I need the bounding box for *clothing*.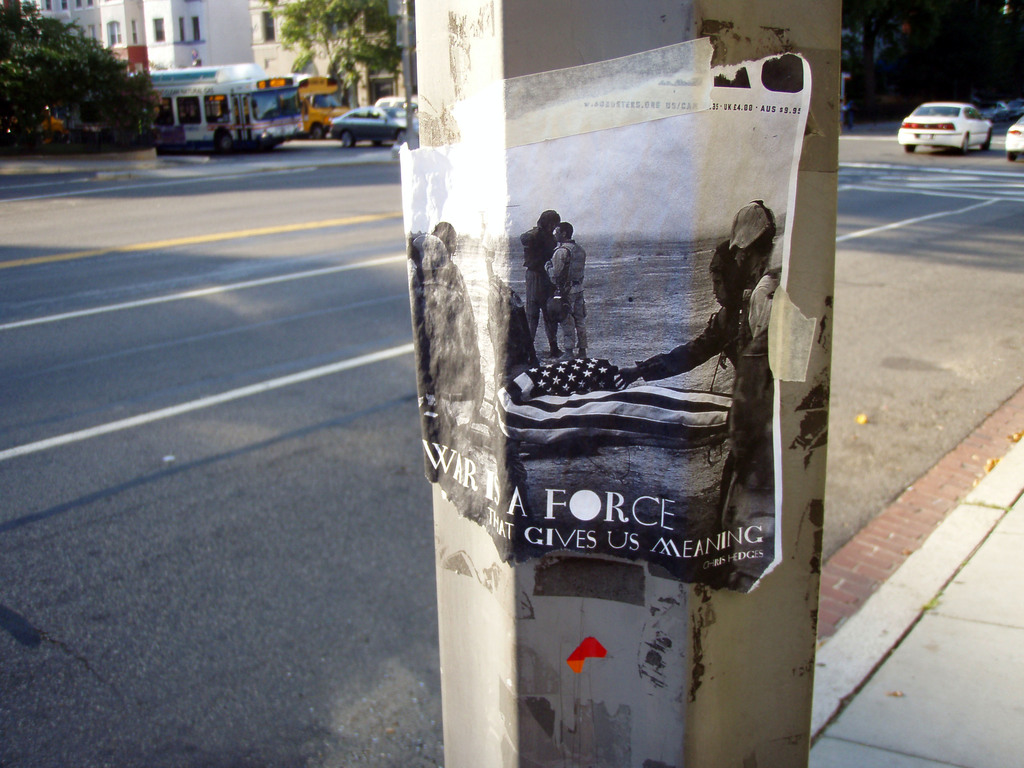
Here it is: (x1=545, y1=238, x2=589, y2=353).
